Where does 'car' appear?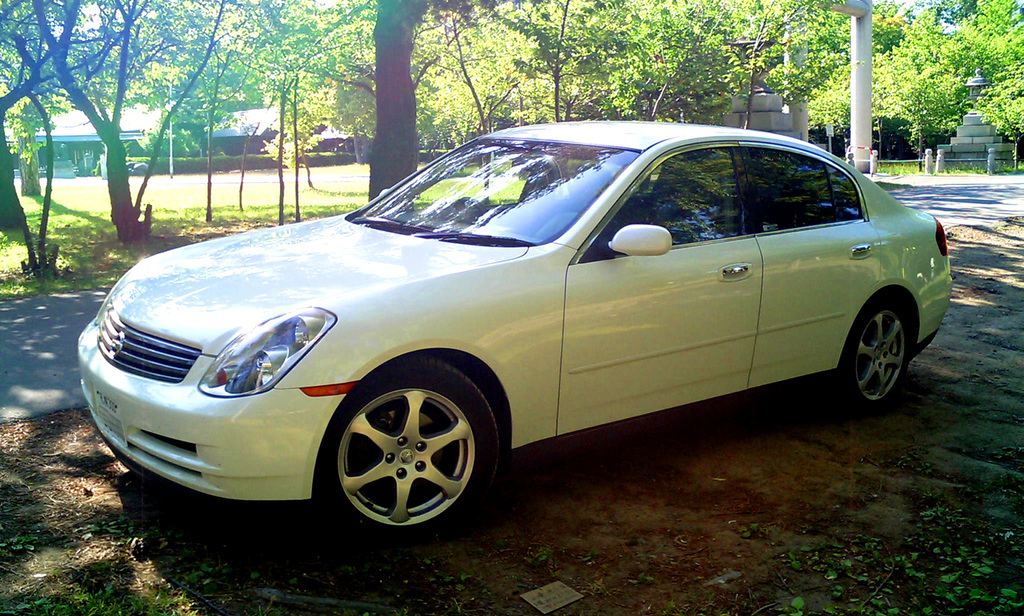
Appears at bbox(73, 111, 961, 542).
